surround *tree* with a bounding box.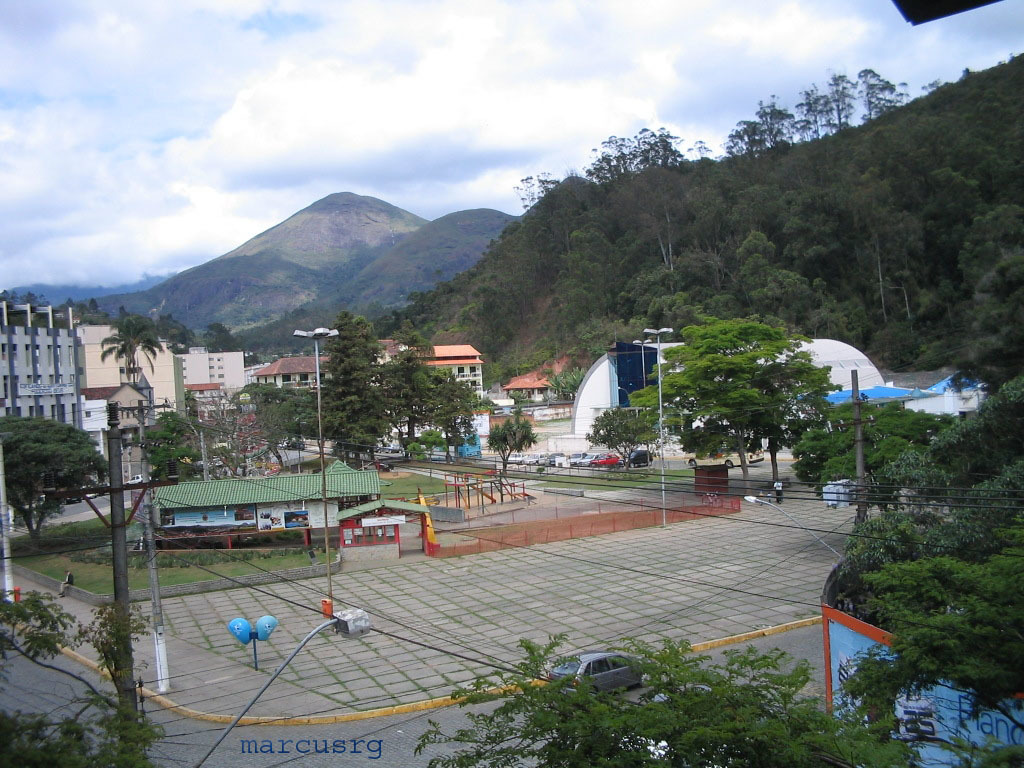
l=663, t=297, r=859, b=484.
